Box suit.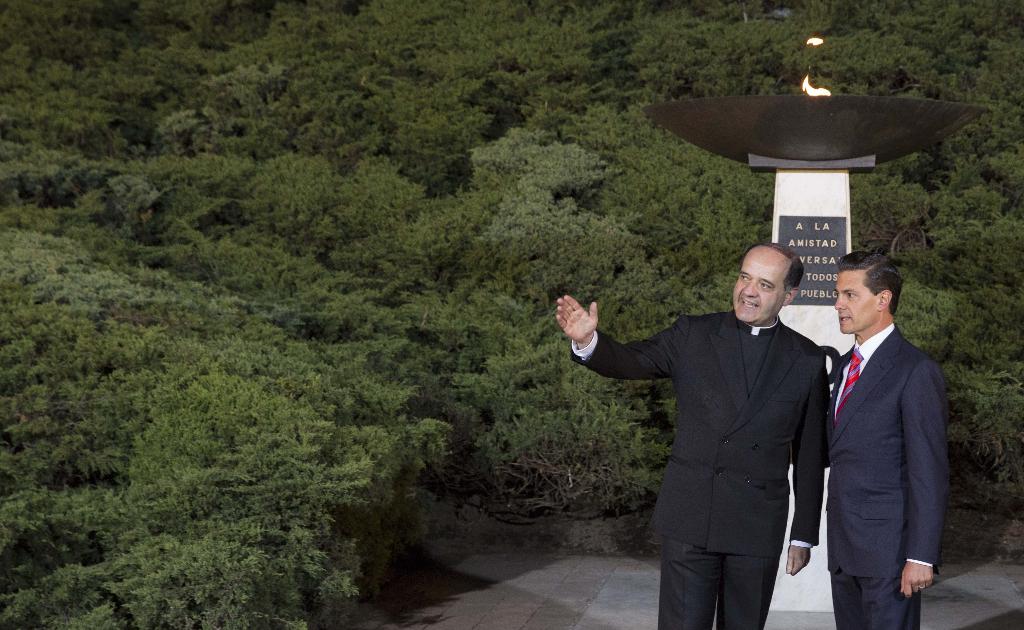
l=794, t=325, r=951, b=629.
